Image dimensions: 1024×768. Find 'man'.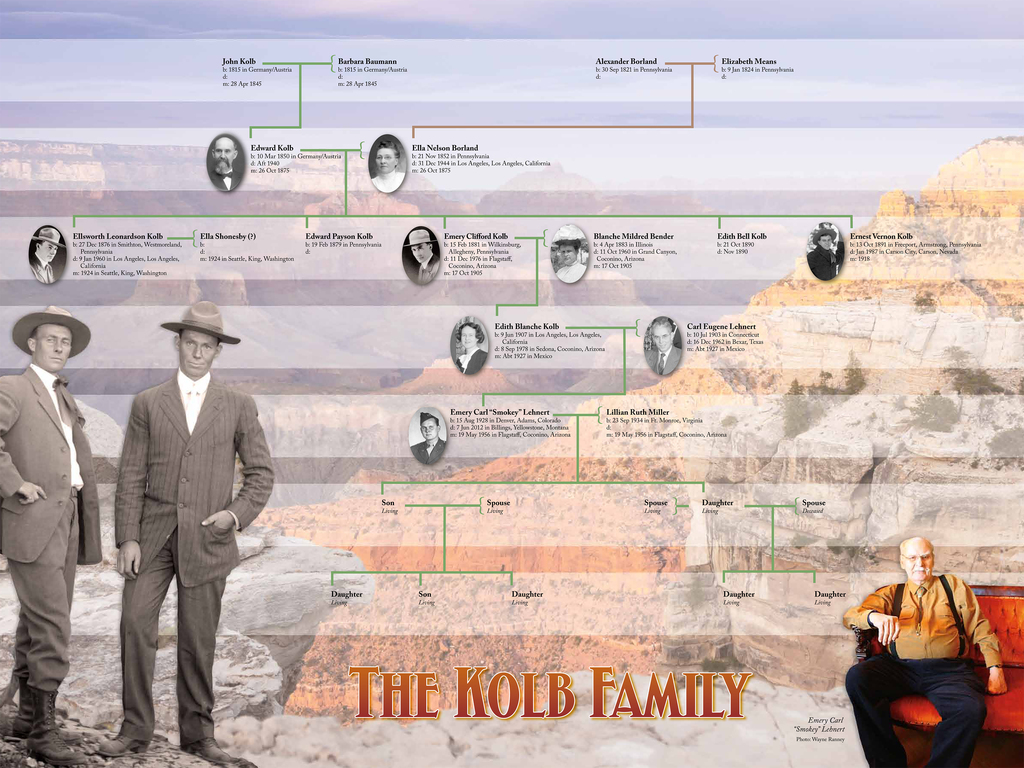
0,304,107,765.
